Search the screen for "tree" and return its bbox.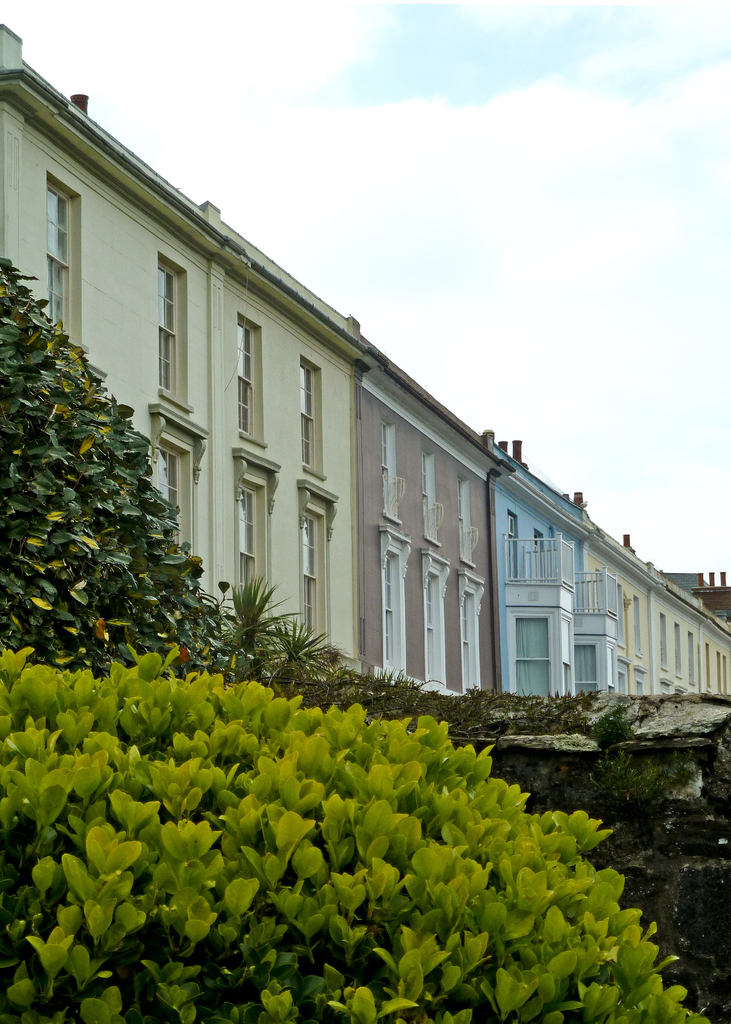
Found: box=[0, 253, 257, 685].
